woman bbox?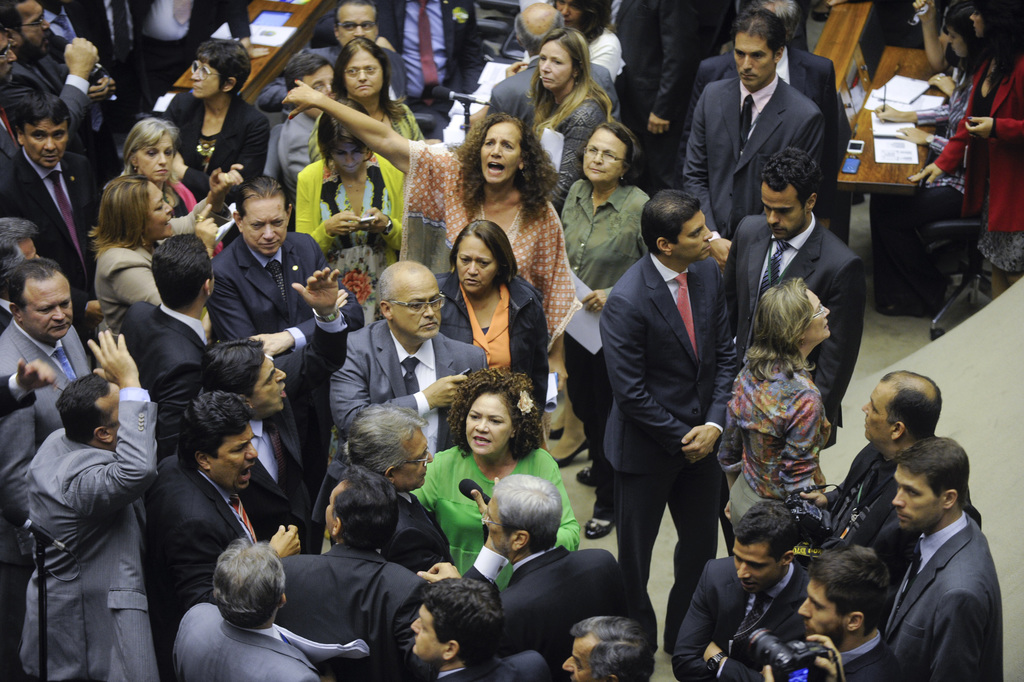
box(547, 0, 626, 94)
